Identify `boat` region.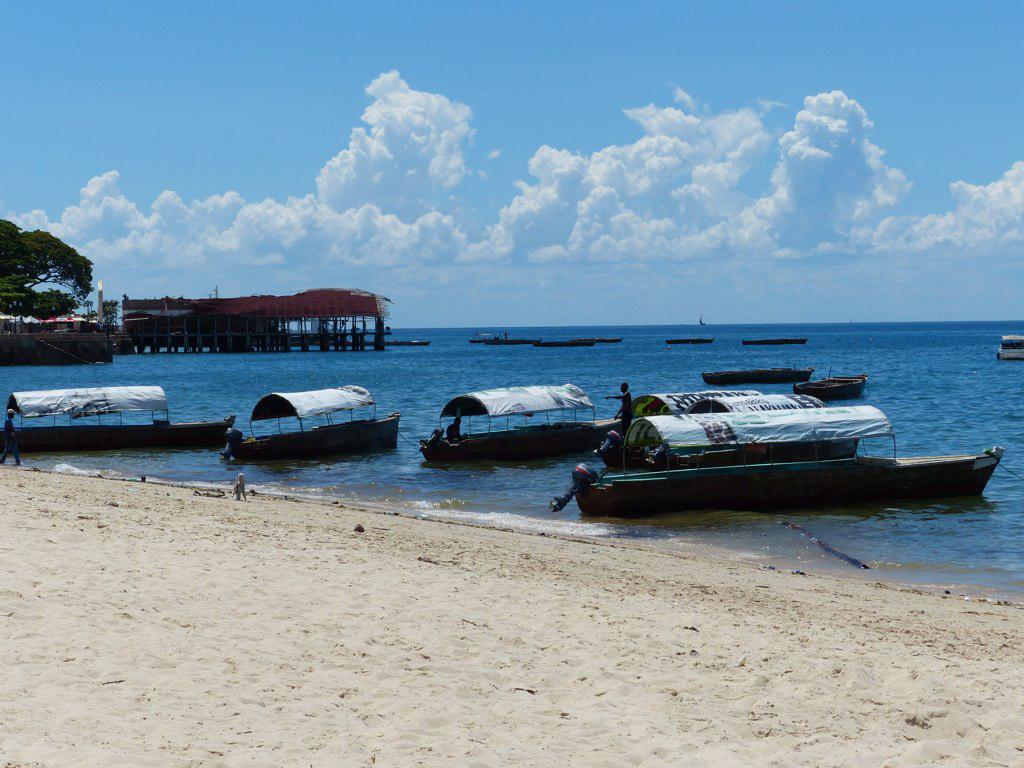
Region: x1=416, y1=383, x2=614, y2=474.
